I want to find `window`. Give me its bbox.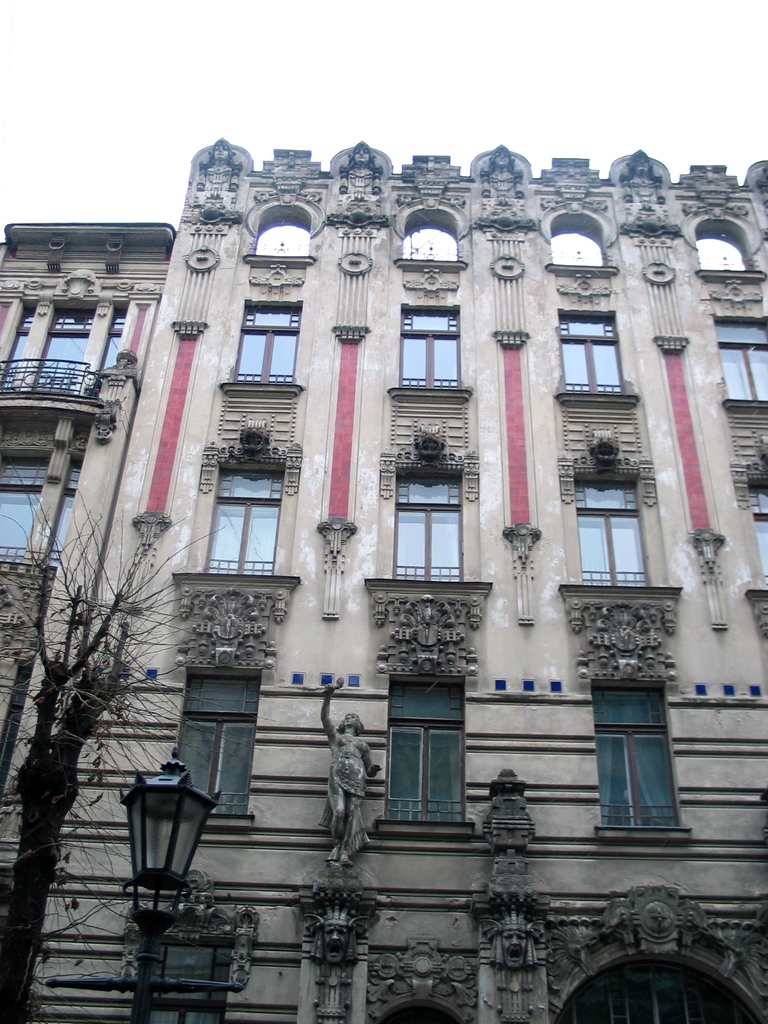
x1=401 y1=305 x2=475 y2=395.
